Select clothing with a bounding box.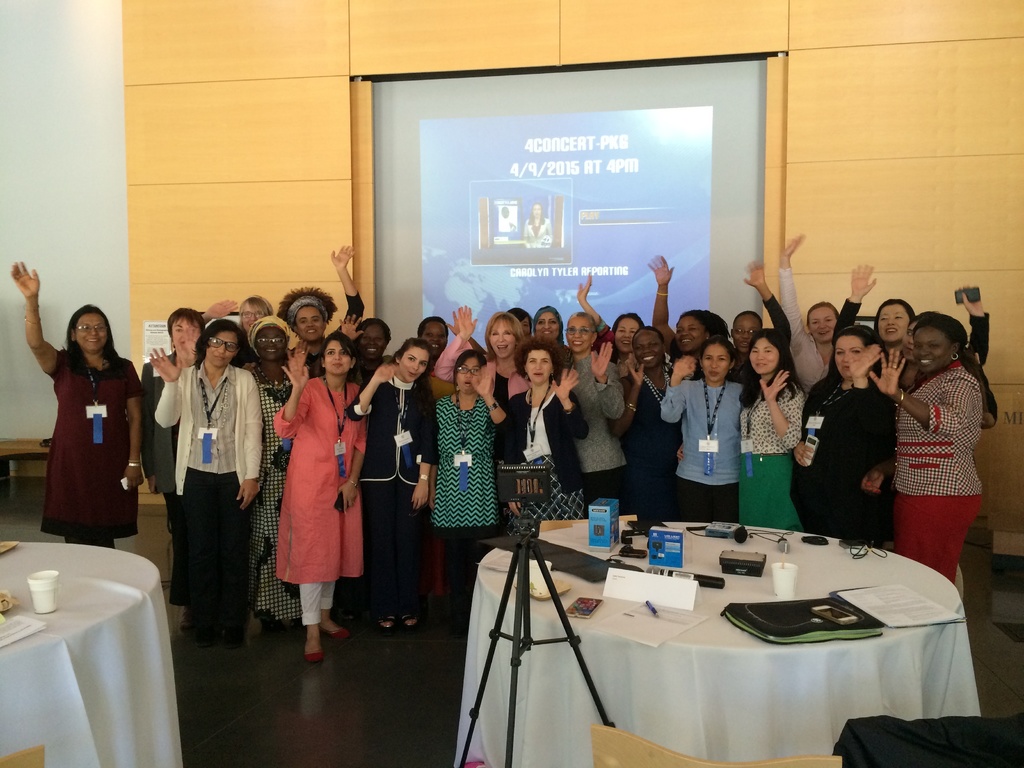
locate(256, 365, 300, 620).
